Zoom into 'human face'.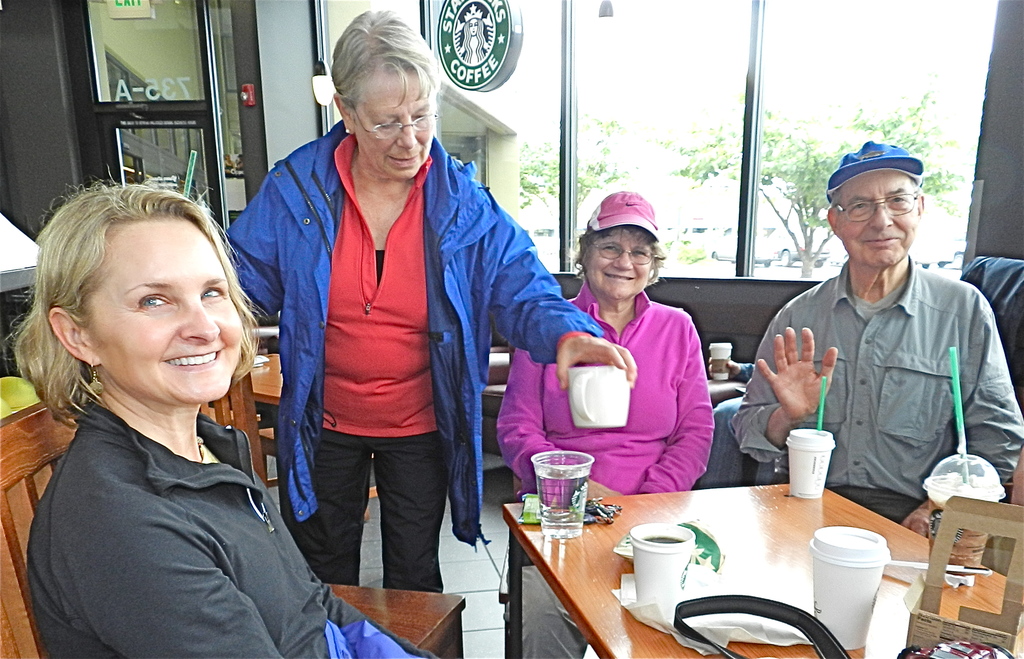
Zoom target: bbox=(356, 73, 439, 181).
